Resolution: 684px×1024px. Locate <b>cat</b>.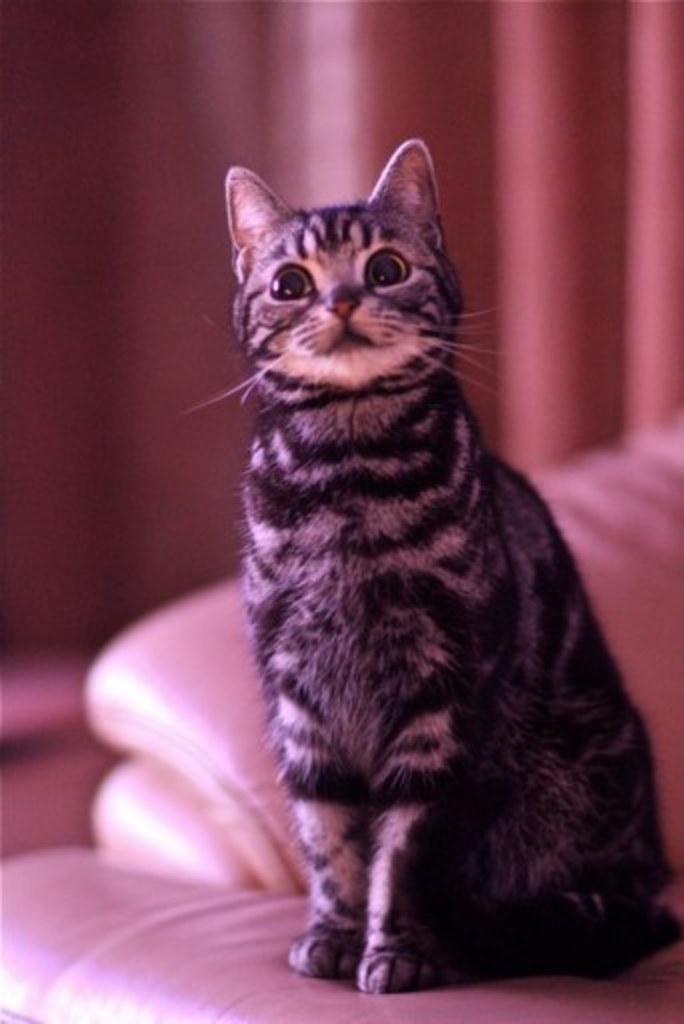
locate(172, 136, 668, 988).
